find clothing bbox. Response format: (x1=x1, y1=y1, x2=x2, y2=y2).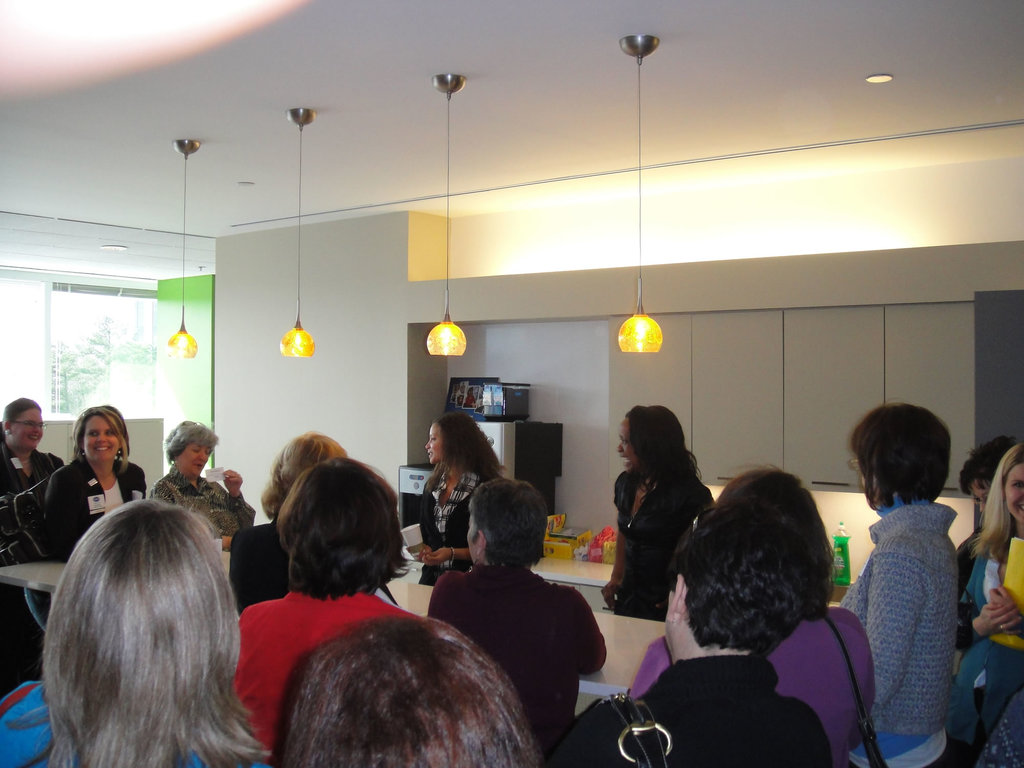
(x1=428, y1=563, x2=611, y2=767).
